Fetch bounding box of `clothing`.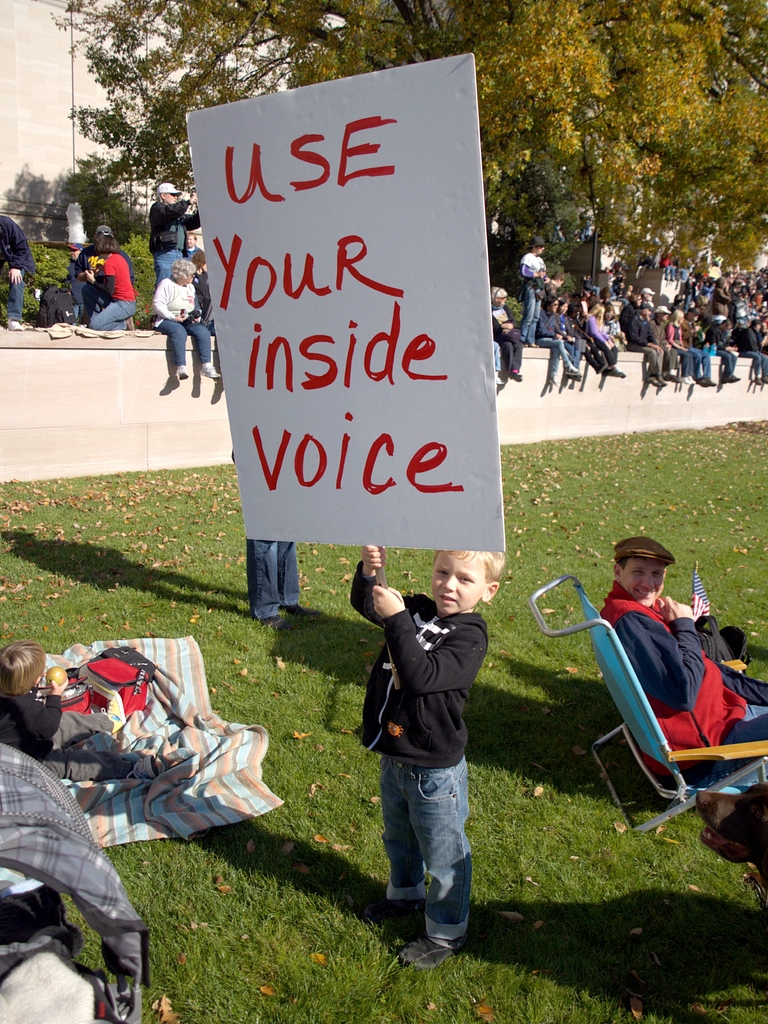
Bbox: [x1=67, y1=246, x2=124, y2=321].
